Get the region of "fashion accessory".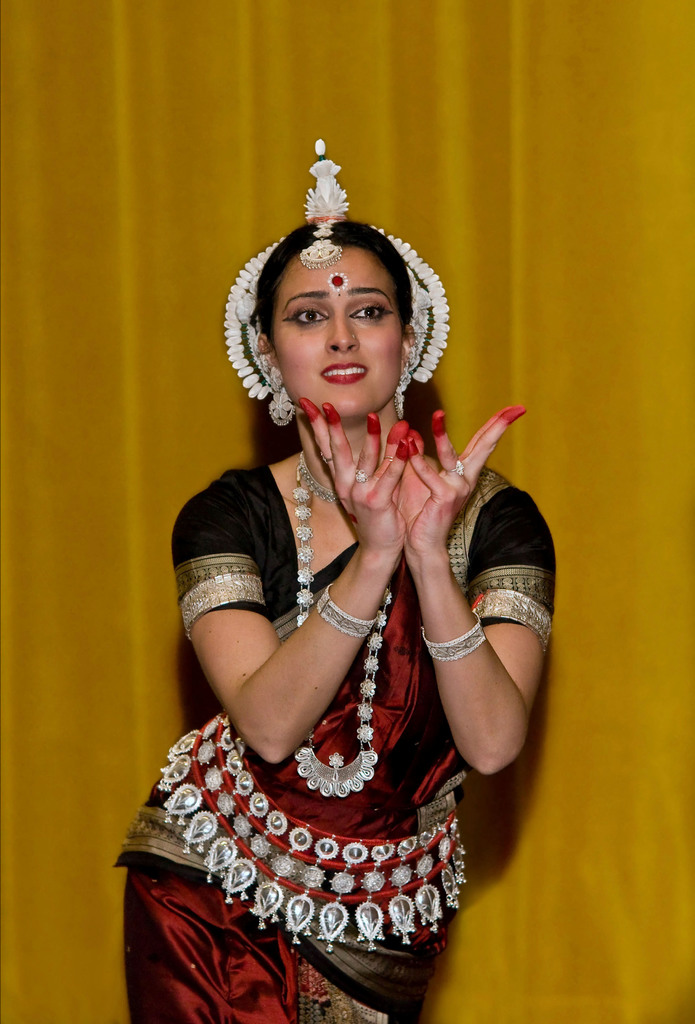
(x1=303, y1=214, x2=343, y2=269).
